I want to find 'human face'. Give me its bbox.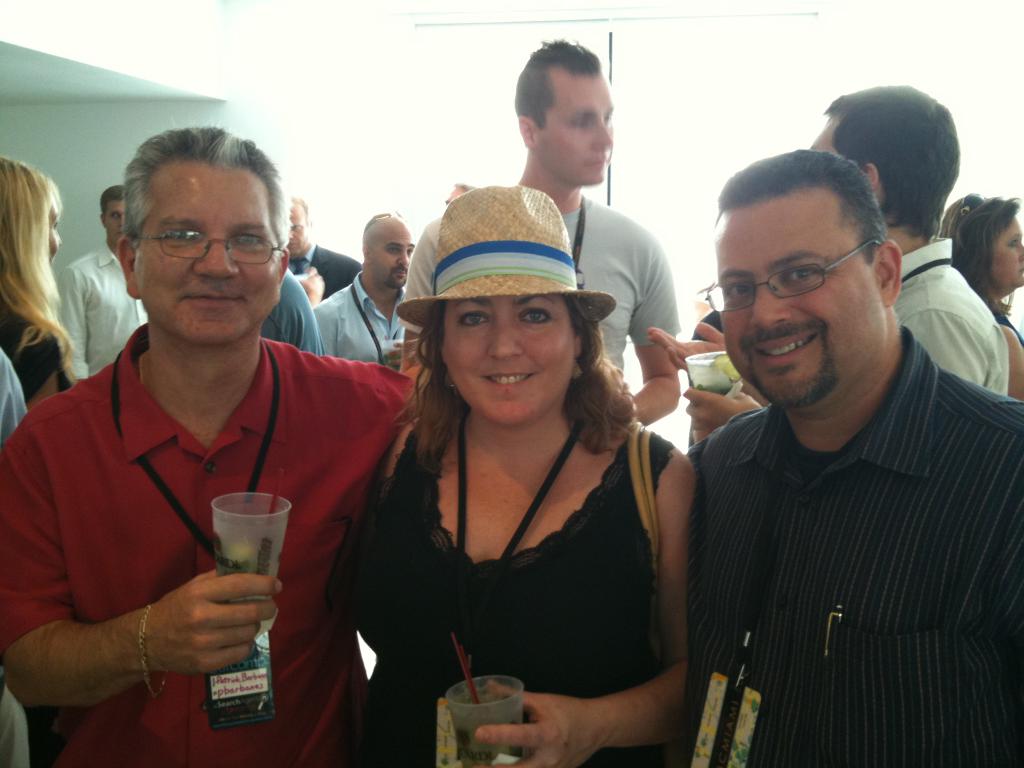
[806,118,848,159].
